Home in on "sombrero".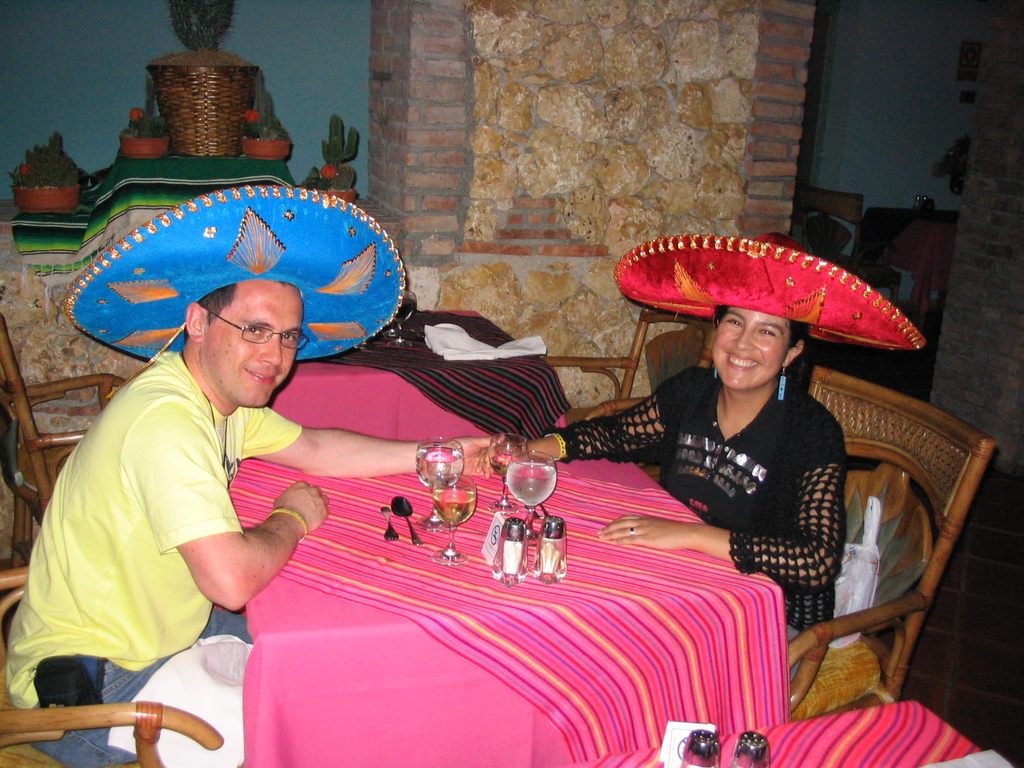
Homed in at crop(60, 182, 406, 364).
